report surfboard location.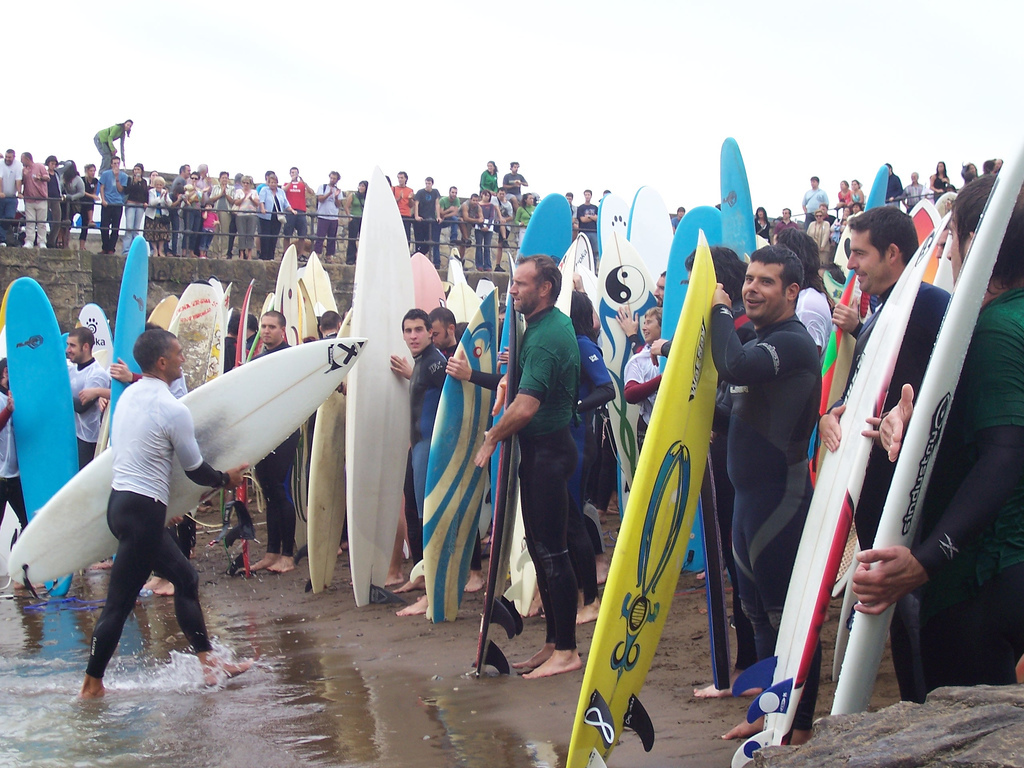
Report: <region>347, 168, 413, 610</region>.
